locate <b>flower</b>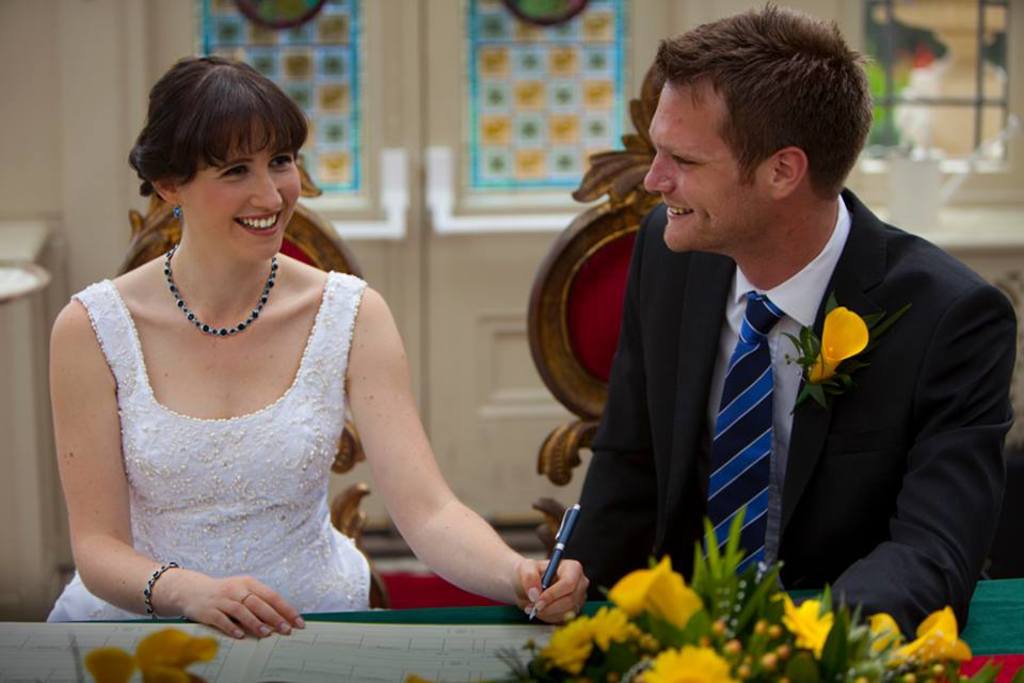
region(629, 645, 732, 682)
